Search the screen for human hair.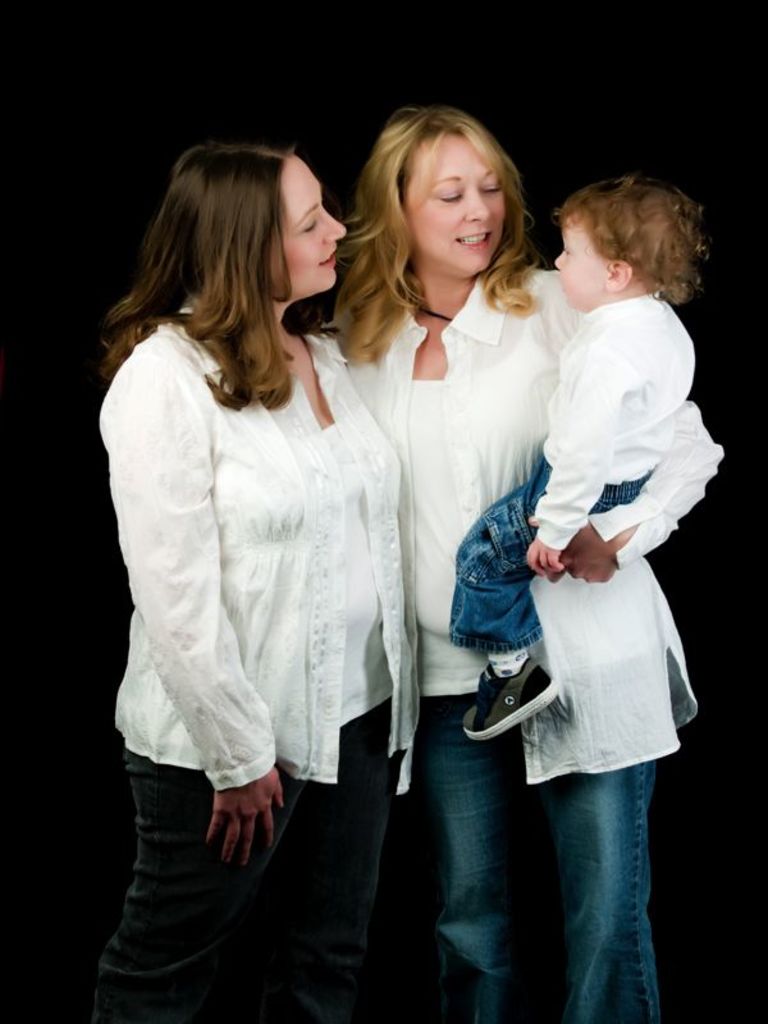
Found at box=[548, 173, 713, 302].
